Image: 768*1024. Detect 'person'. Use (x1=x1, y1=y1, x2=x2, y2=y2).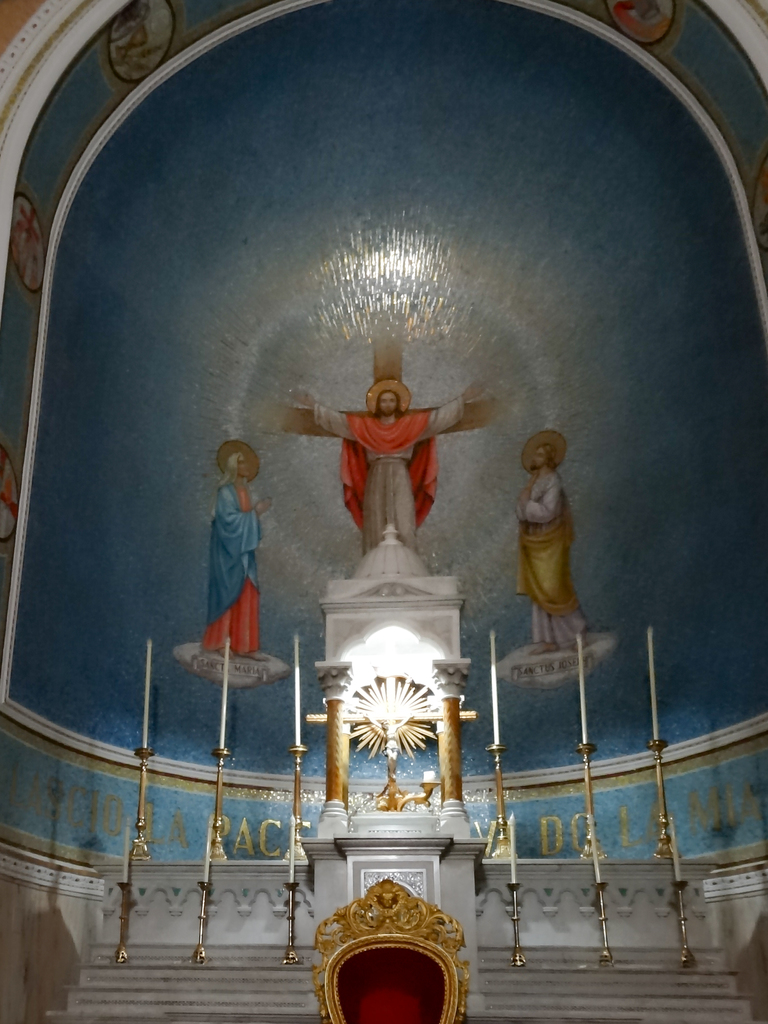
(x1=196, y1=418, x2=276, y2=679).
